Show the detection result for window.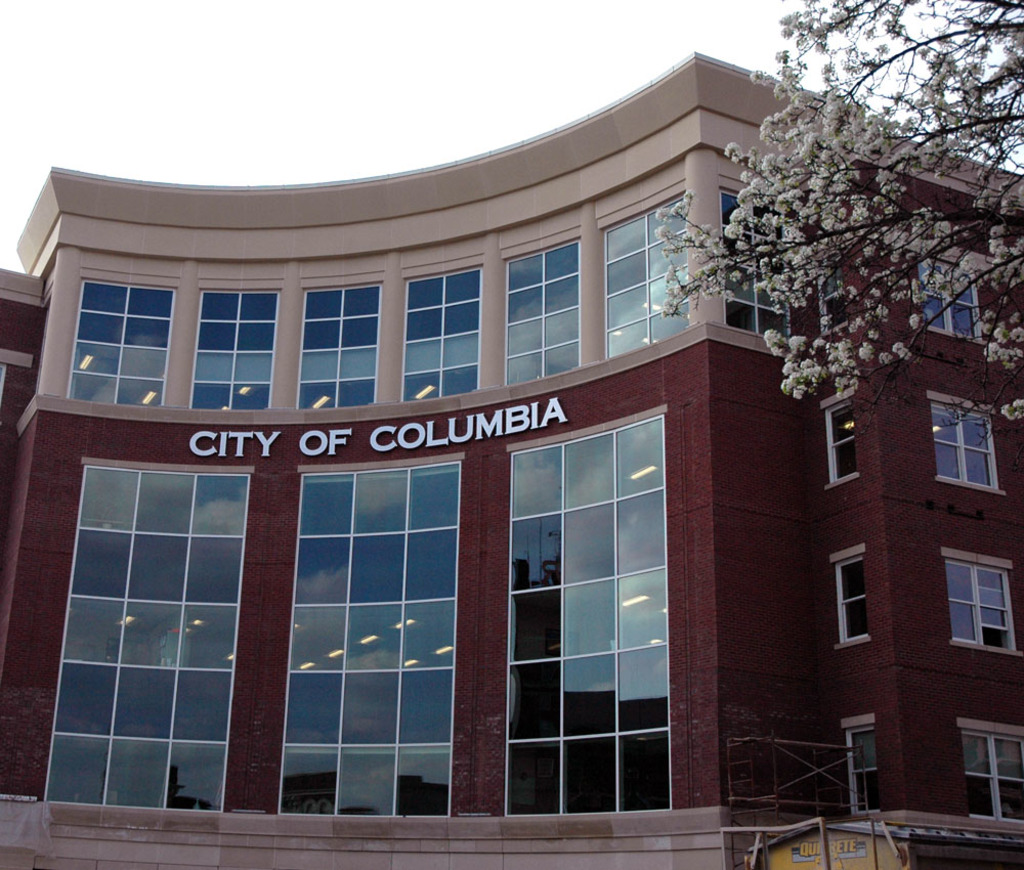
(396,265,477,398).
